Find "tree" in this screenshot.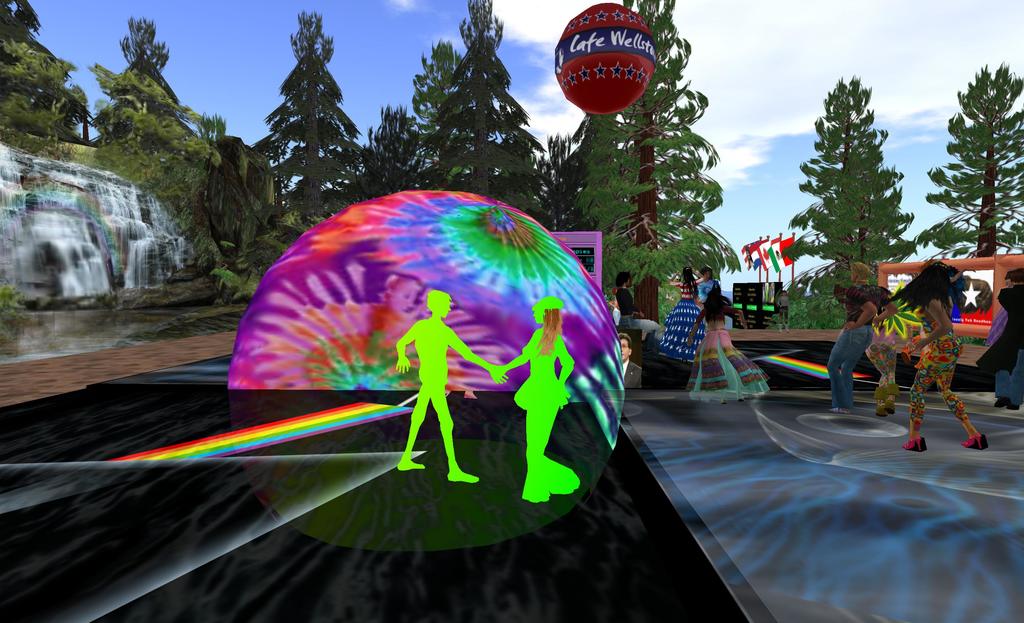
The bounding box for "tree" is [409, 0, 551, 229].
